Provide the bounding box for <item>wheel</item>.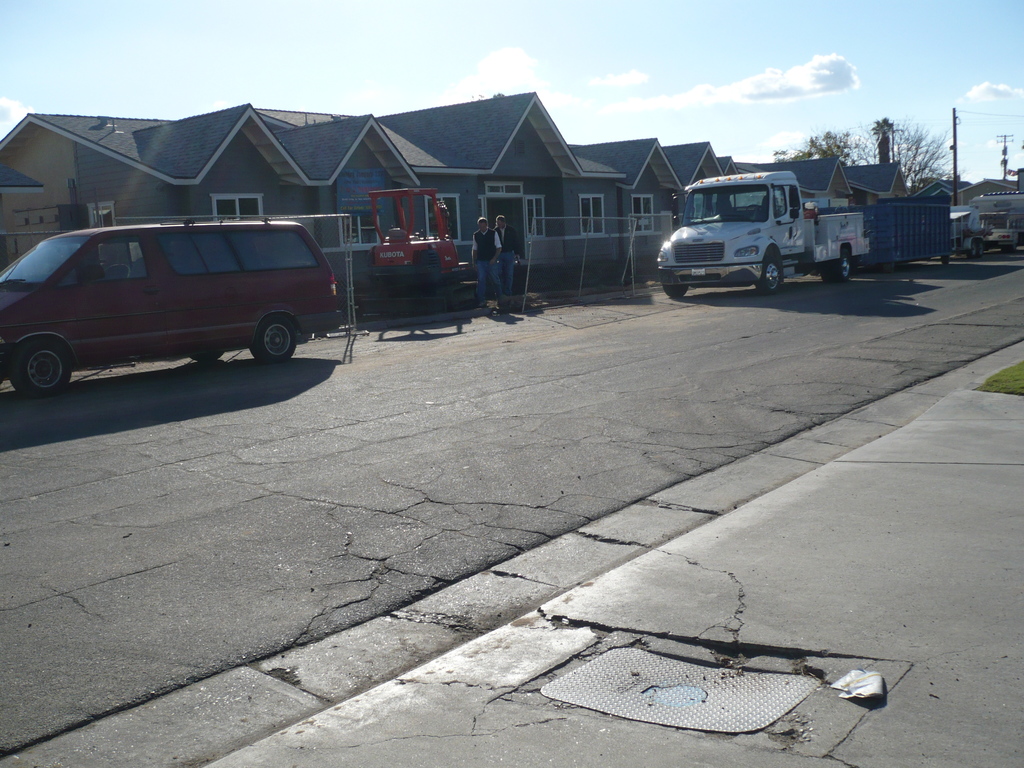
[left=666, top=284, right=687, bottom=298].
